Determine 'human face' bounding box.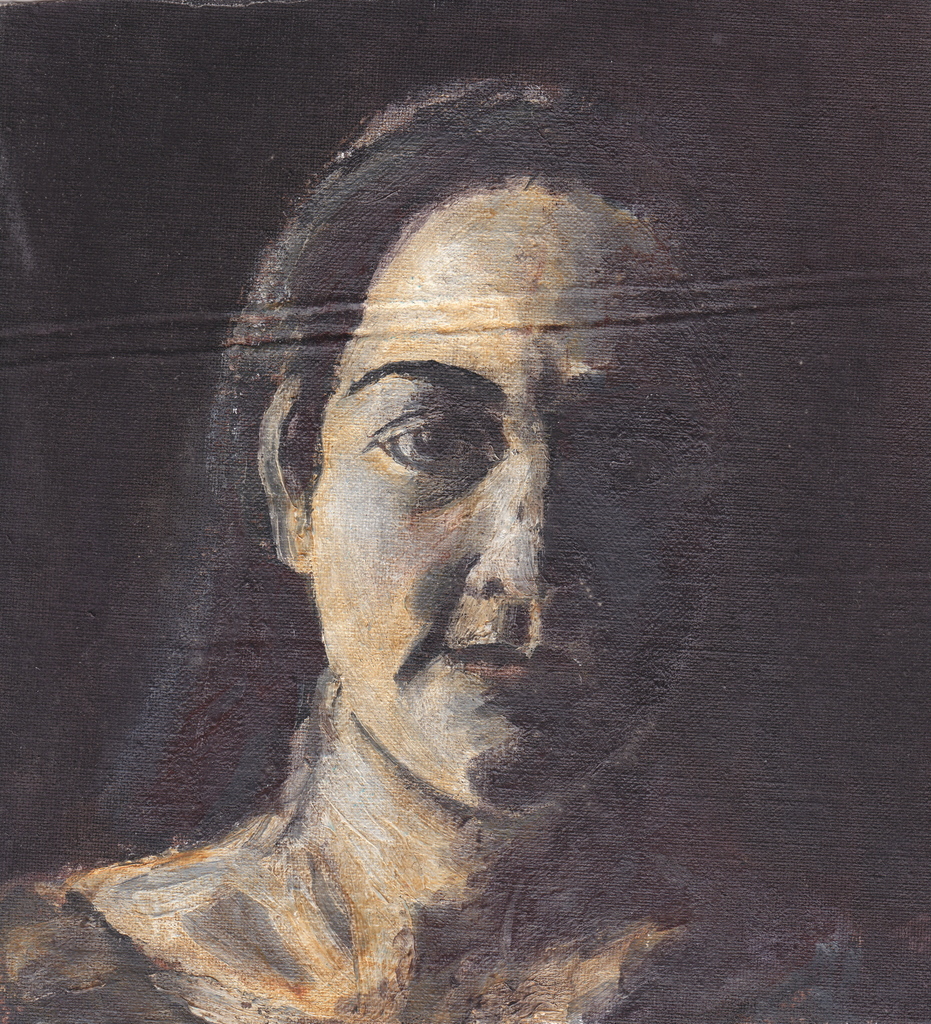
Determined: Rect(298, 183, 729, 820).
